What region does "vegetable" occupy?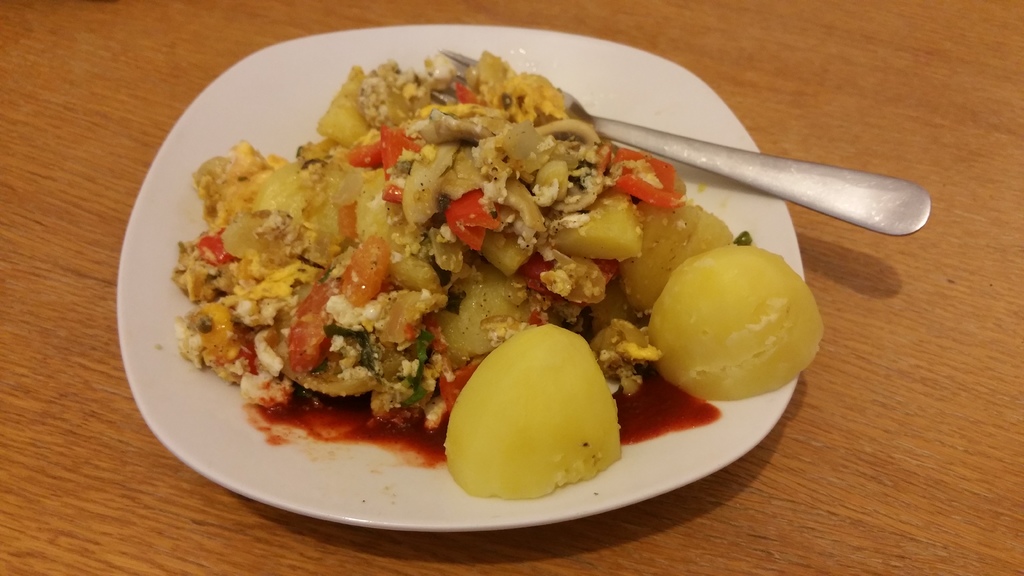
select_region(221, 332, 259, 375).
